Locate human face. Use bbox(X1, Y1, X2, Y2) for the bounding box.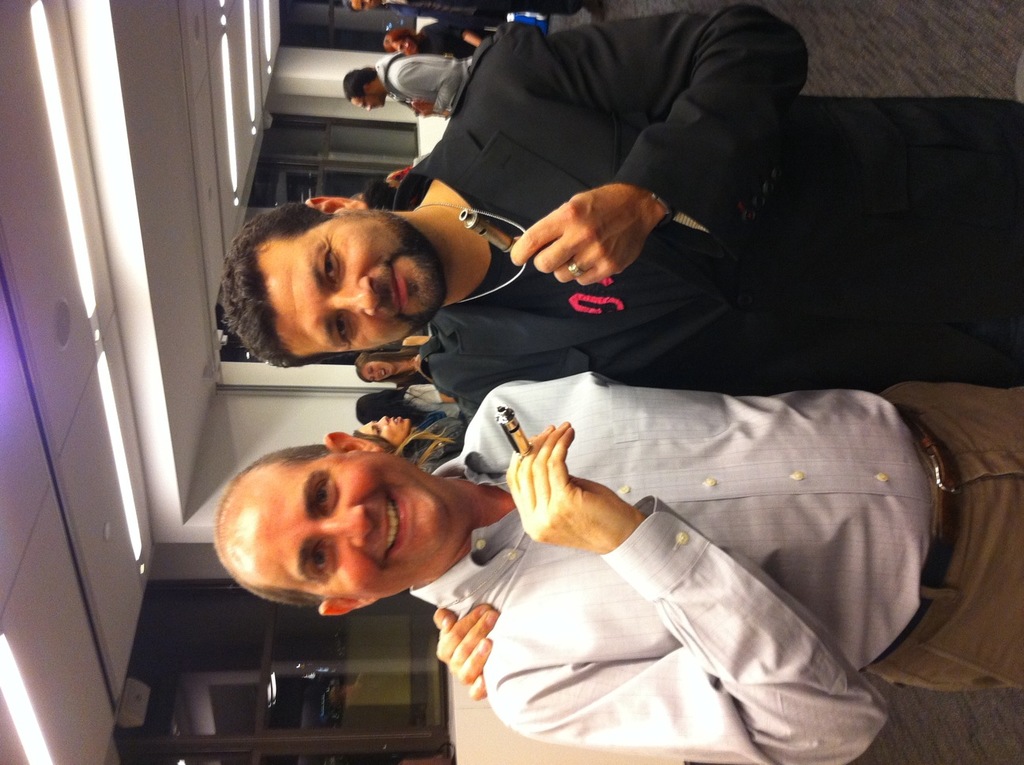
bbox(363, 360, 393, 381).
